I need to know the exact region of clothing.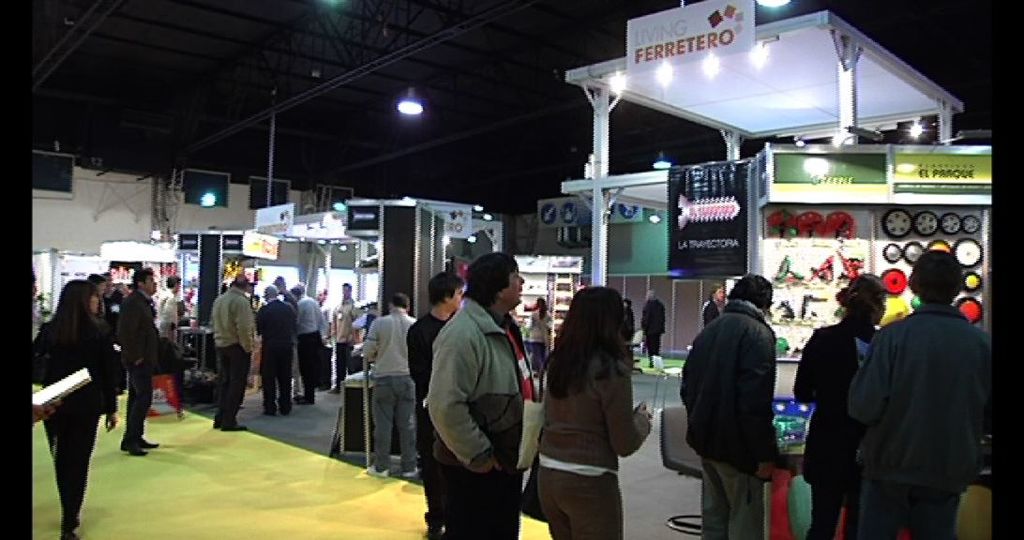
Region: 697,297,720,328.
